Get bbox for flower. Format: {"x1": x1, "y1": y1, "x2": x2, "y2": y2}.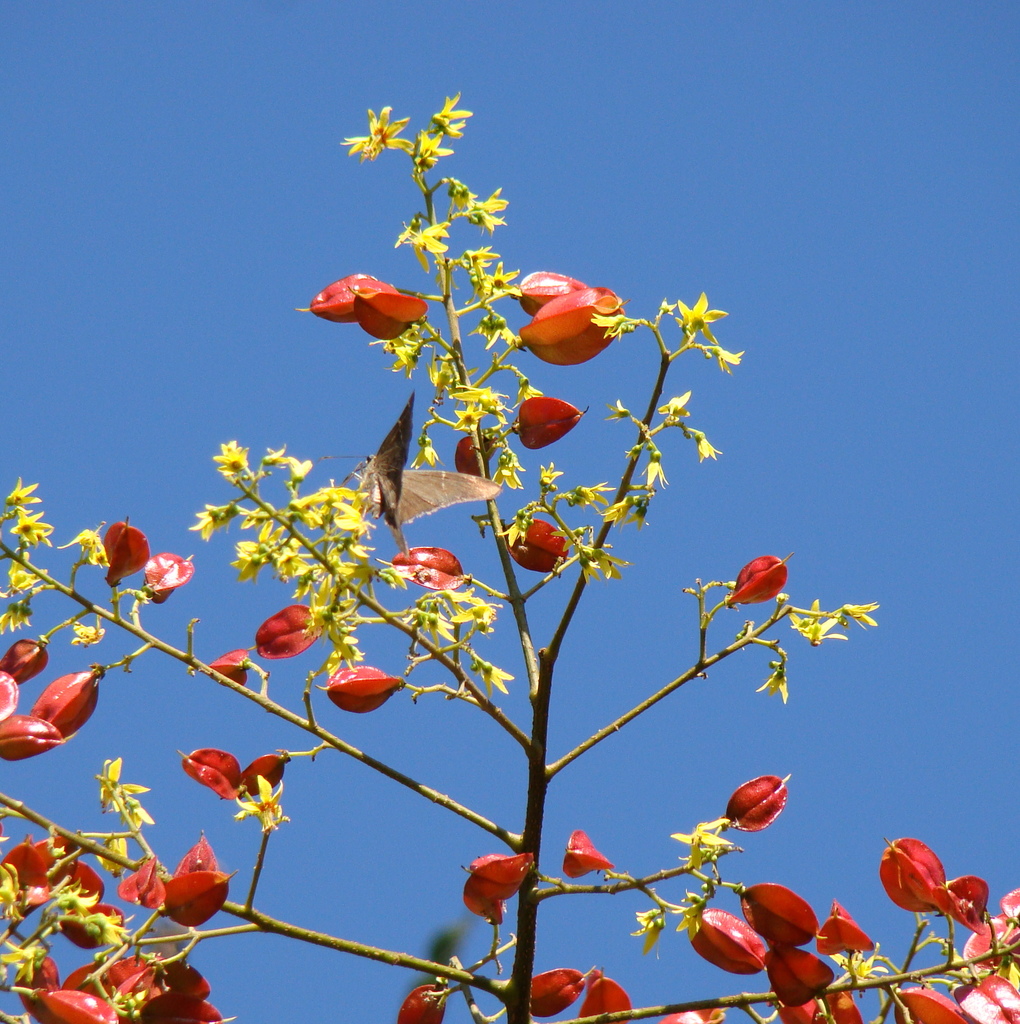
{"x1": 453, "y1": 429, "x2": 490, "y2": 481}.
